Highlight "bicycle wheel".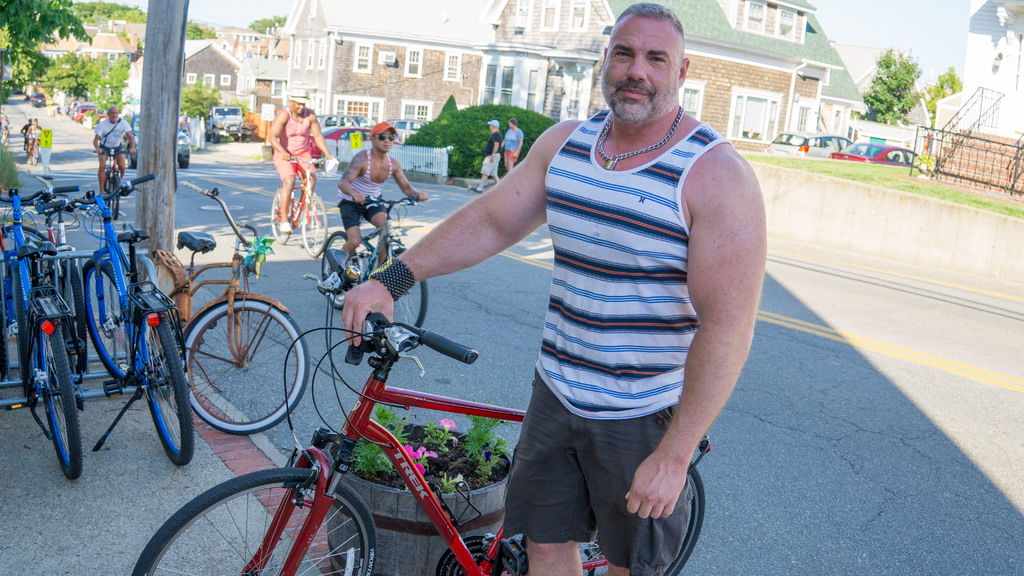
Highlighted region: Rect(104, 173, 108, 207).
